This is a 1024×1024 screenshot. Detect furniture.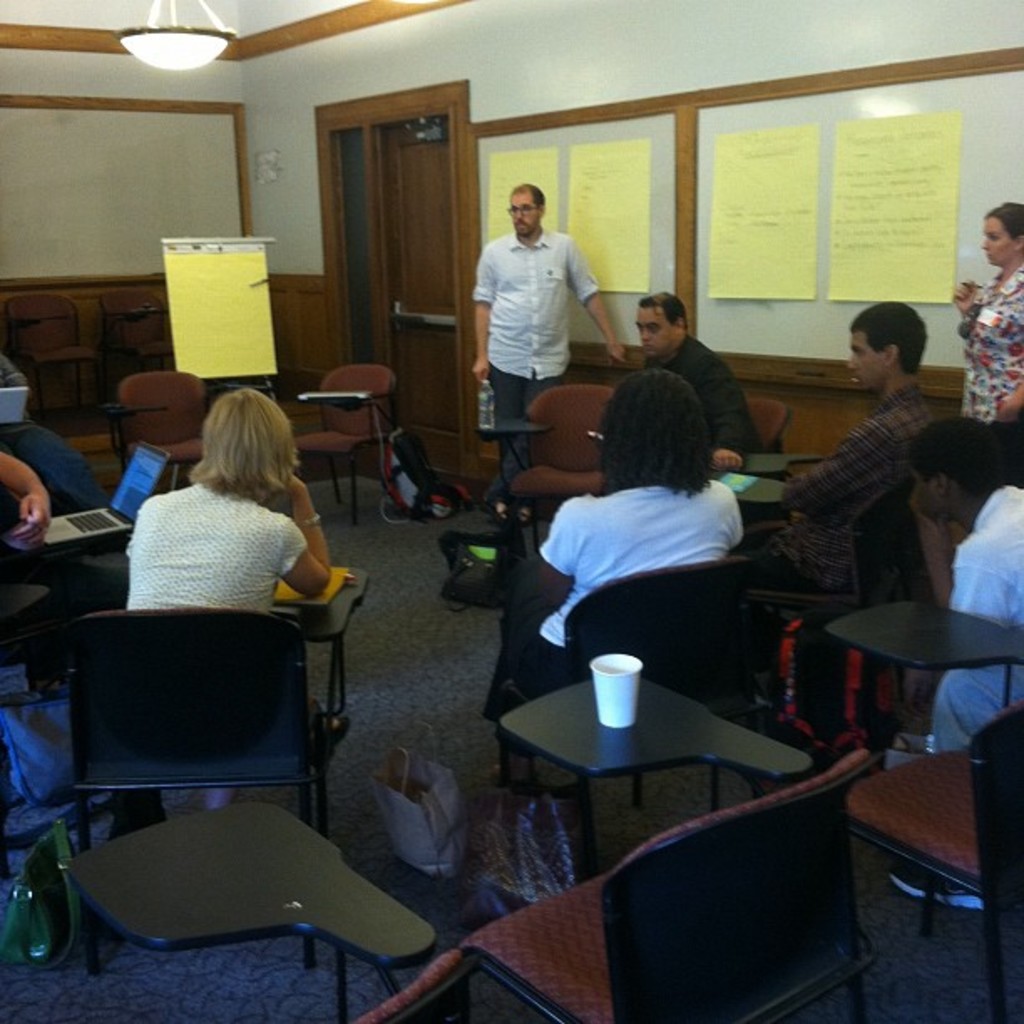
rect(820, 599, 1022, 1022).
